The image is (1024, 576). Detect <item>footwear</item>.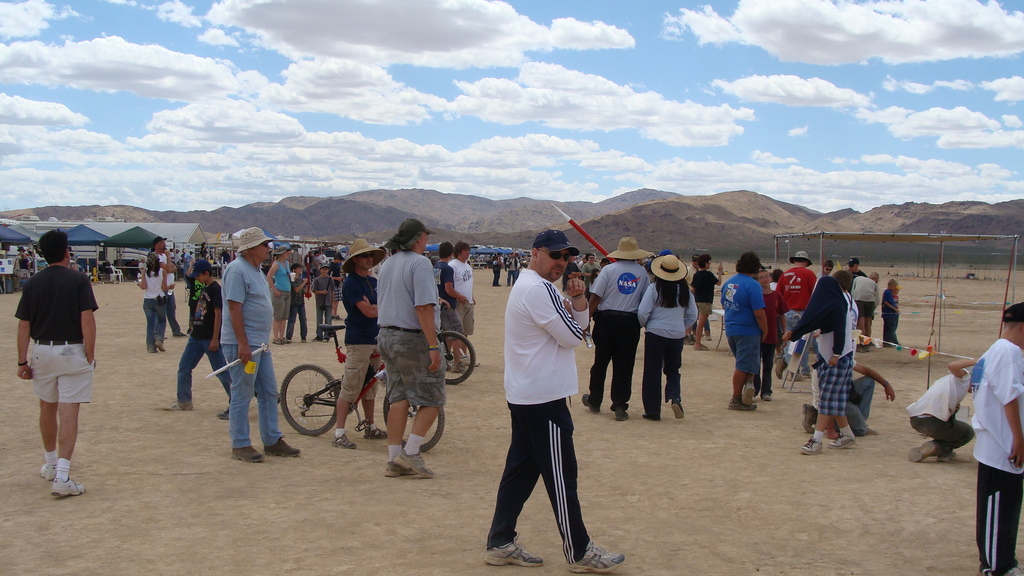
Detection: box(761, 392, 771, 400).
